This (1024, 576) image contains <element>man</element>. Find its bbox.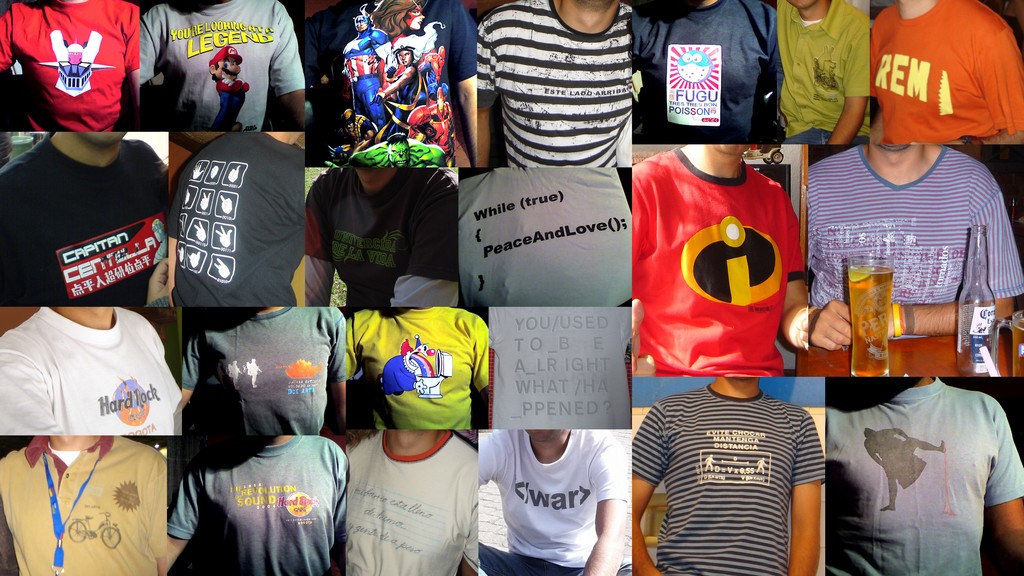
rect(823, 325, 1023, 566).
